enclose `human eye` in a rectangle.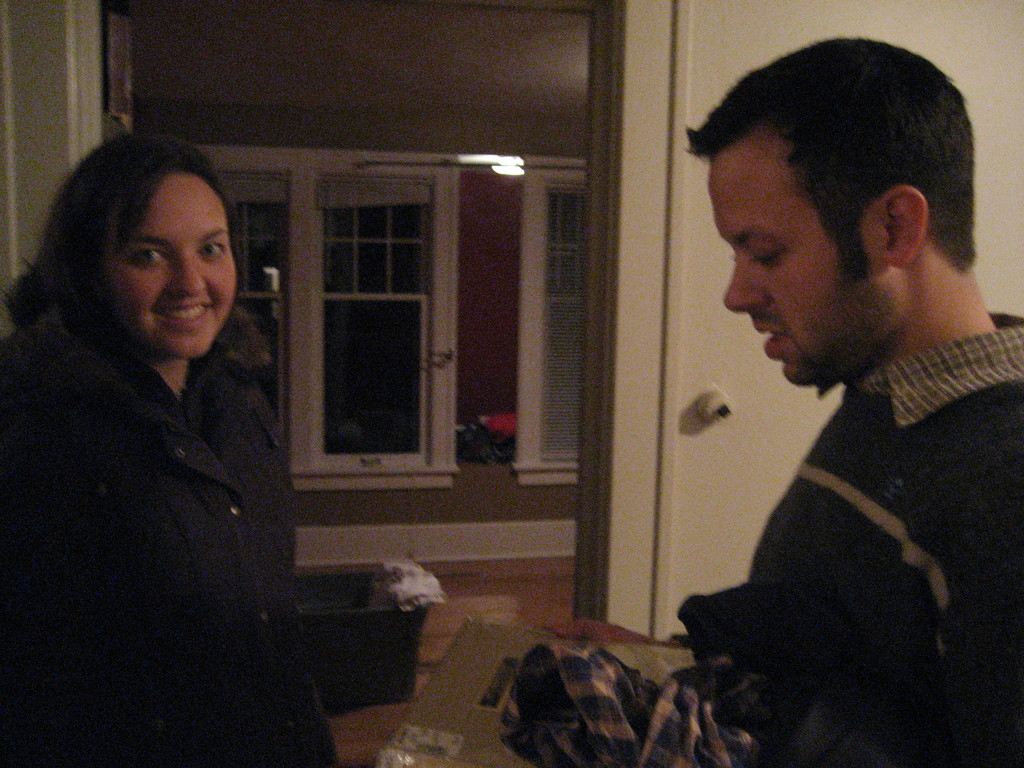
crop(197, 241, 231, 263).
